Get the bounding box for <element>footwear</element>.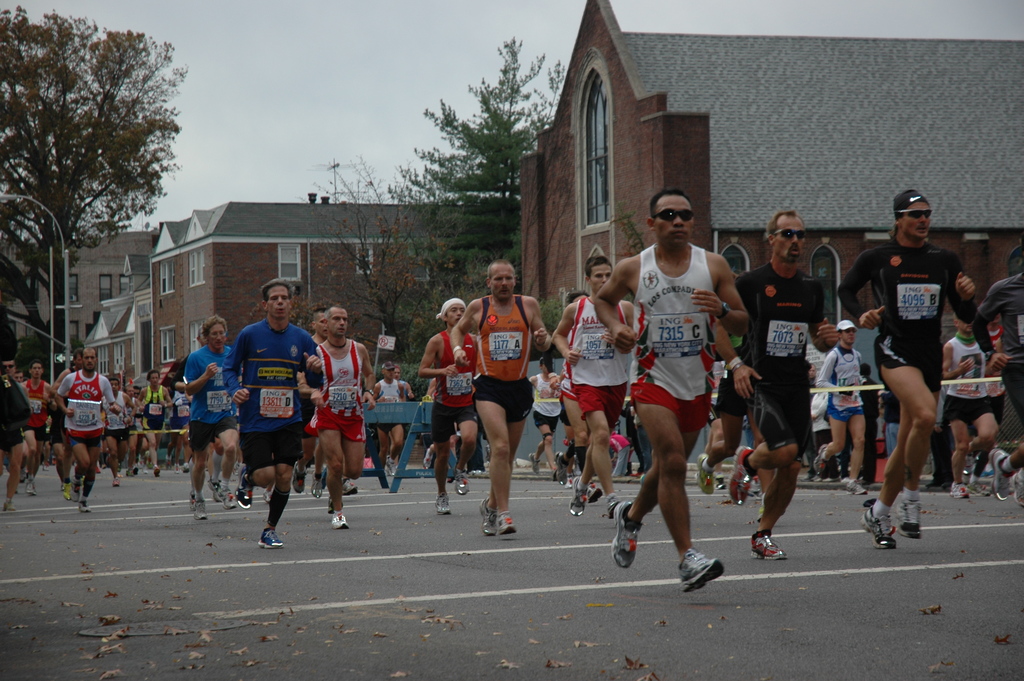
<bbox>529, 452, 542, 475</bbox>.
